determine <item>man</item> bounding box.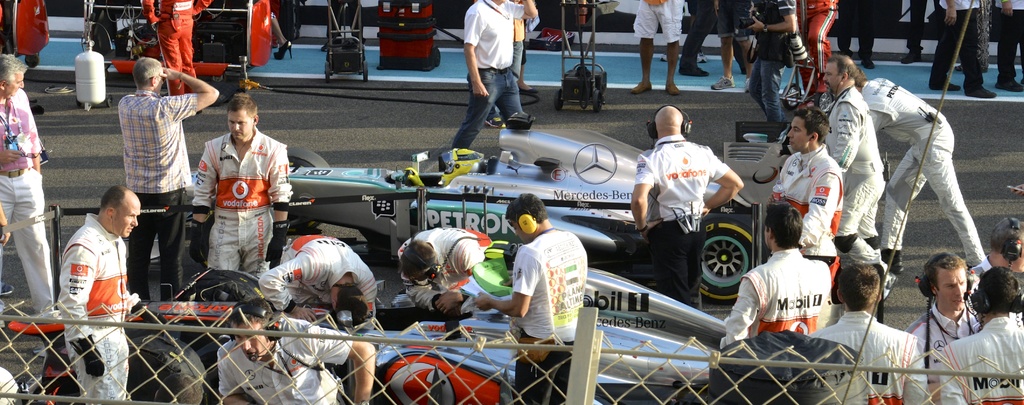
Determined: {"x1": 922, "y1": 0, "x2": 1000, "y2": 104}.
